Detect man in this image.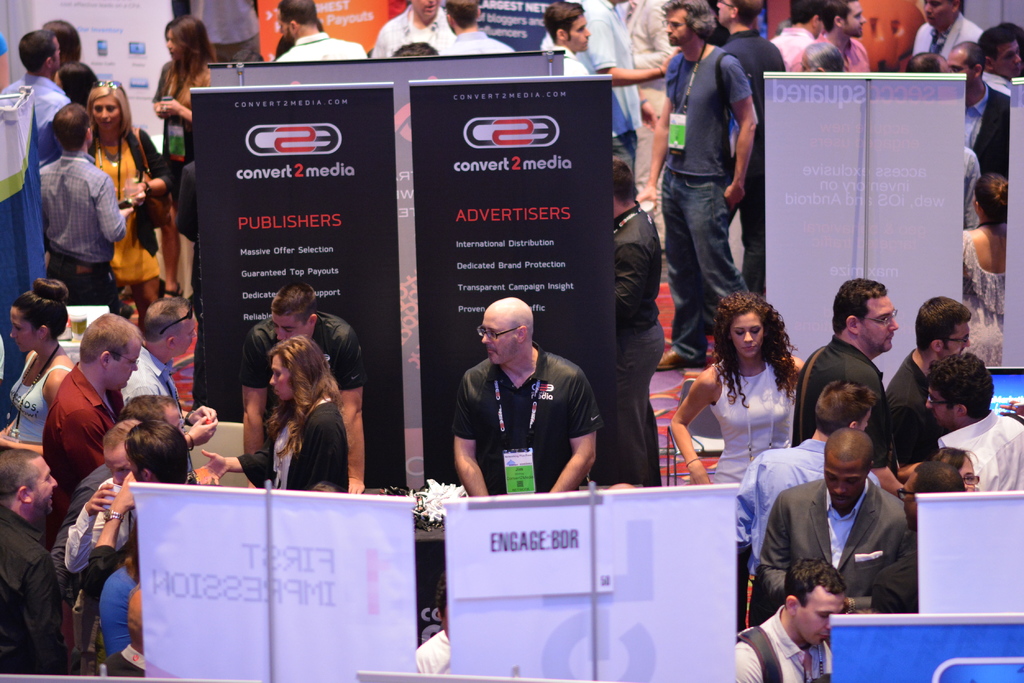
Detection: <bbox>733, 378, 884, 577</bbox>.
